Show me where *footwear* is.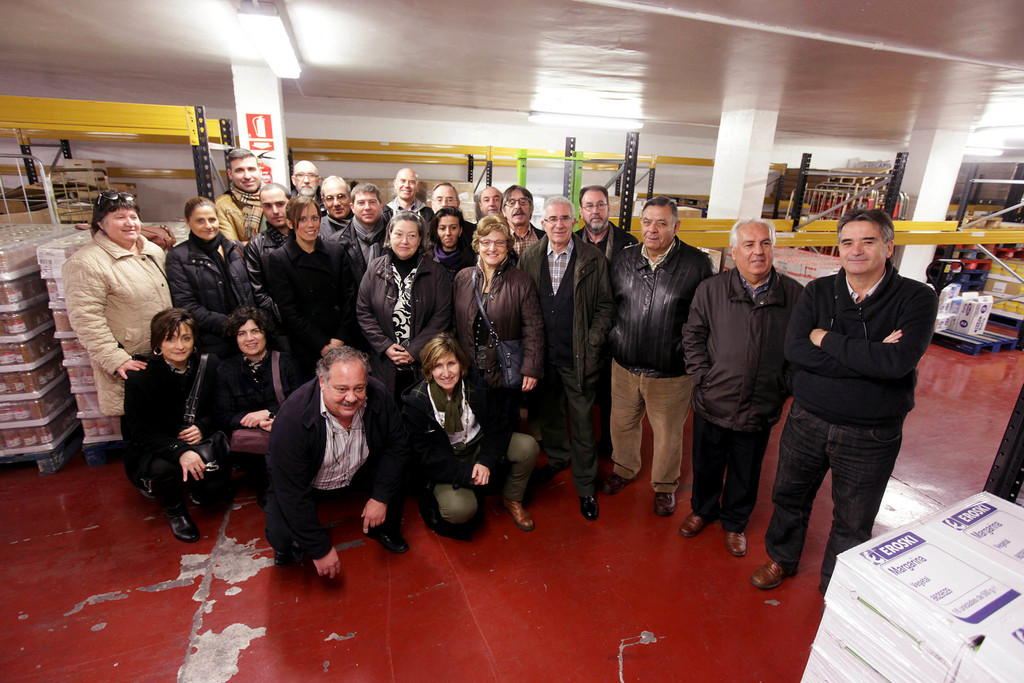
*footwear* is at bbox(657, 488, 673, 511).
